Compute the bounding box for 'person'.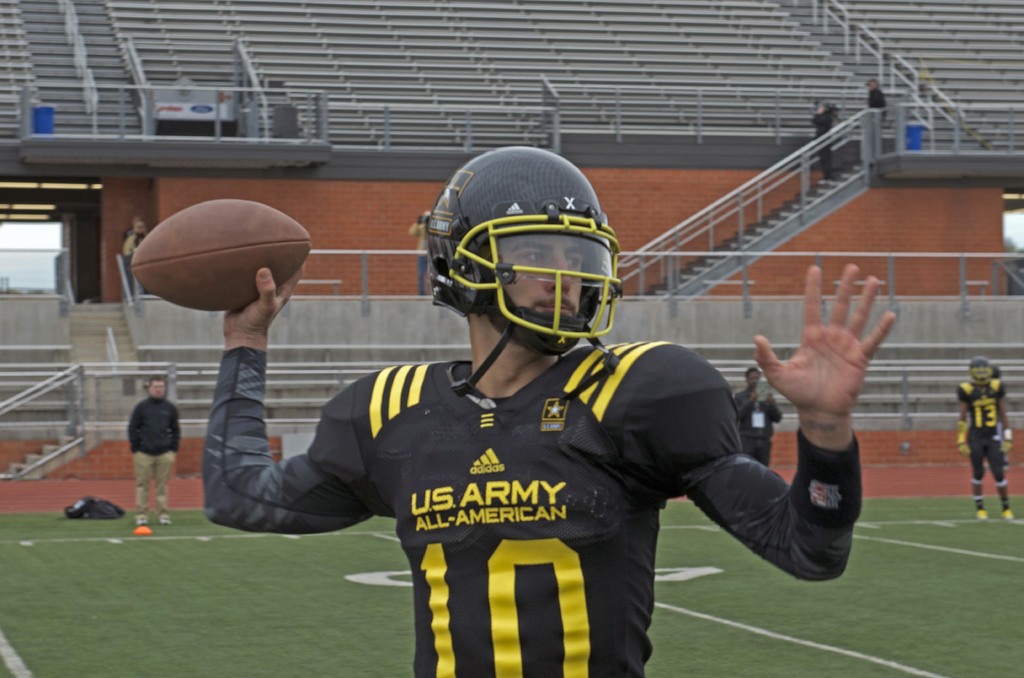
(left=121, top=215, right=140, bottom=245).
